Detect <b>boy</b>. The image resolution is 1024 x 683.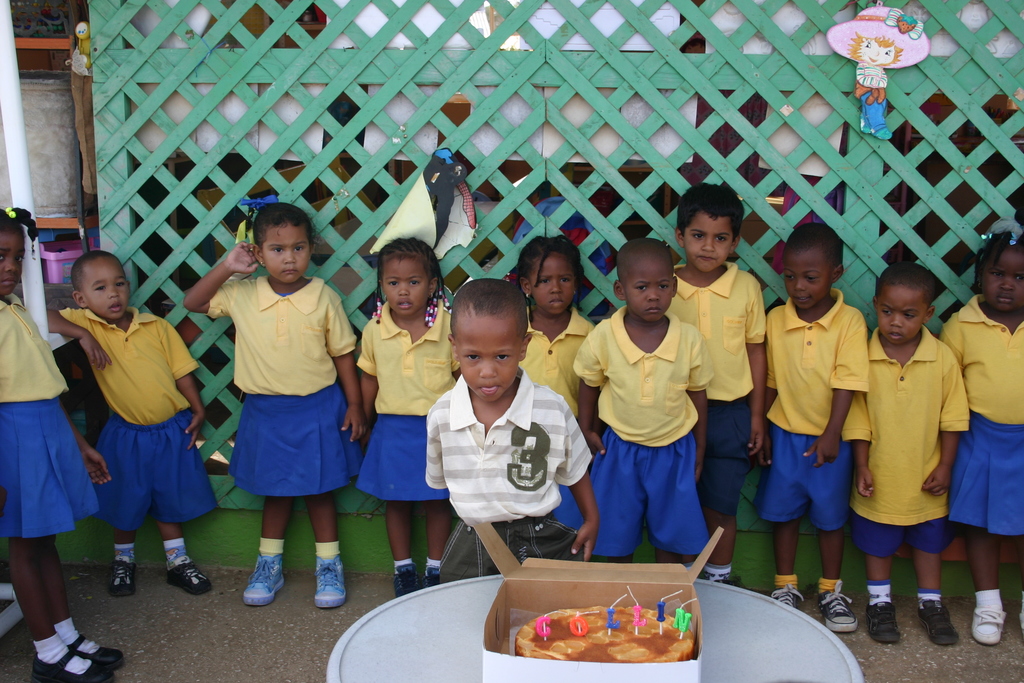
bbox(748, 204, 877, 635).
